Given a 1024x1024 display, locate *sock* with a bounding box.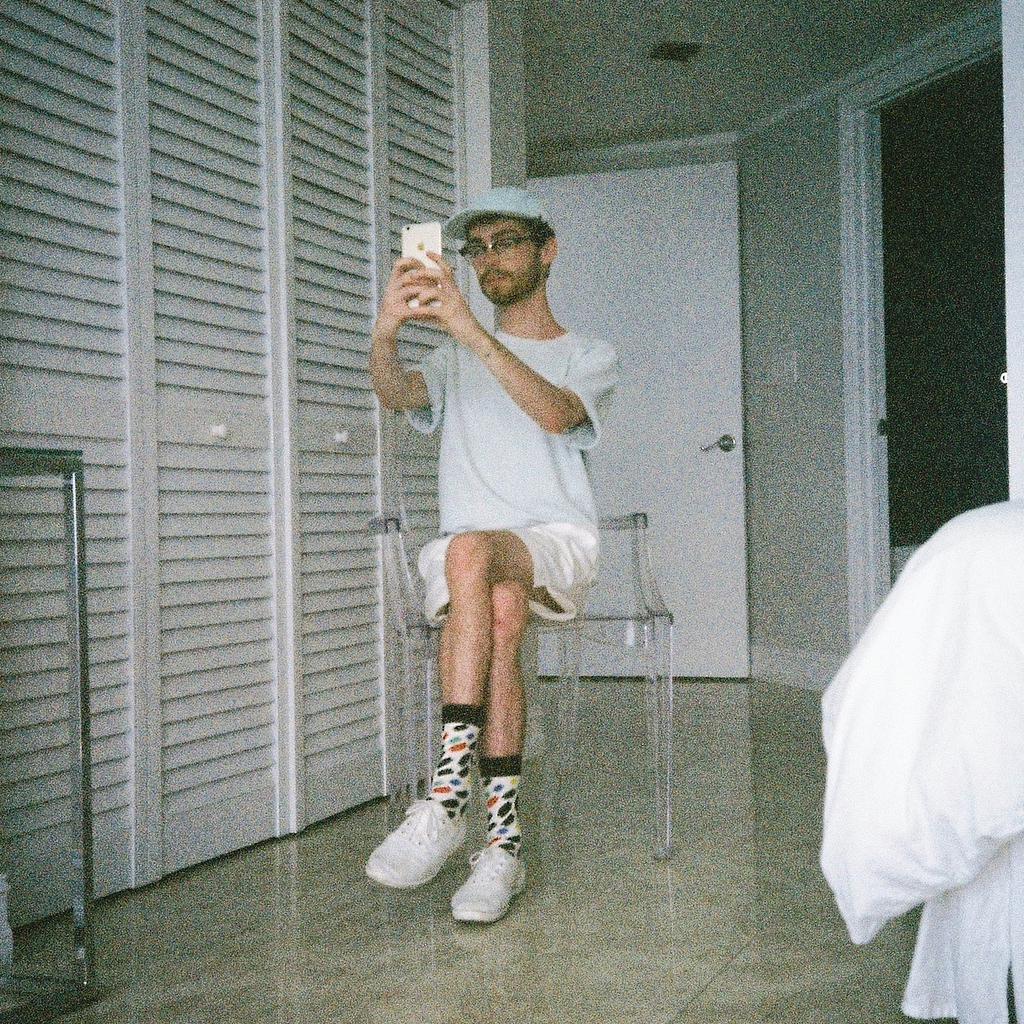
Located: 481:758:523:855.
